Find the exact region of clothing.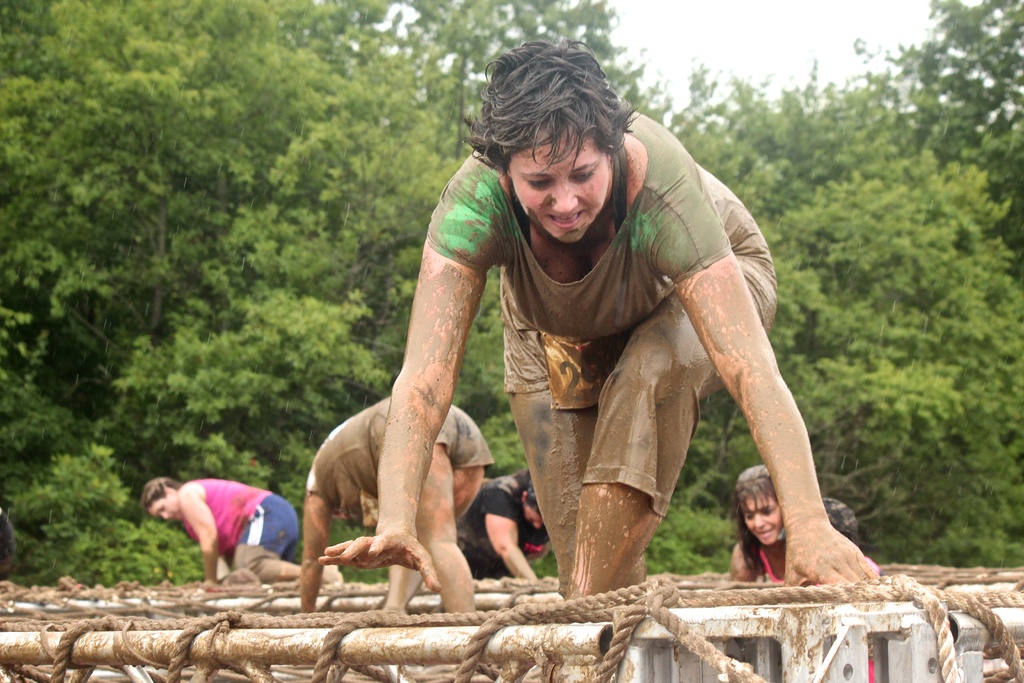
Exact region: (186, 477, 301, 563).
